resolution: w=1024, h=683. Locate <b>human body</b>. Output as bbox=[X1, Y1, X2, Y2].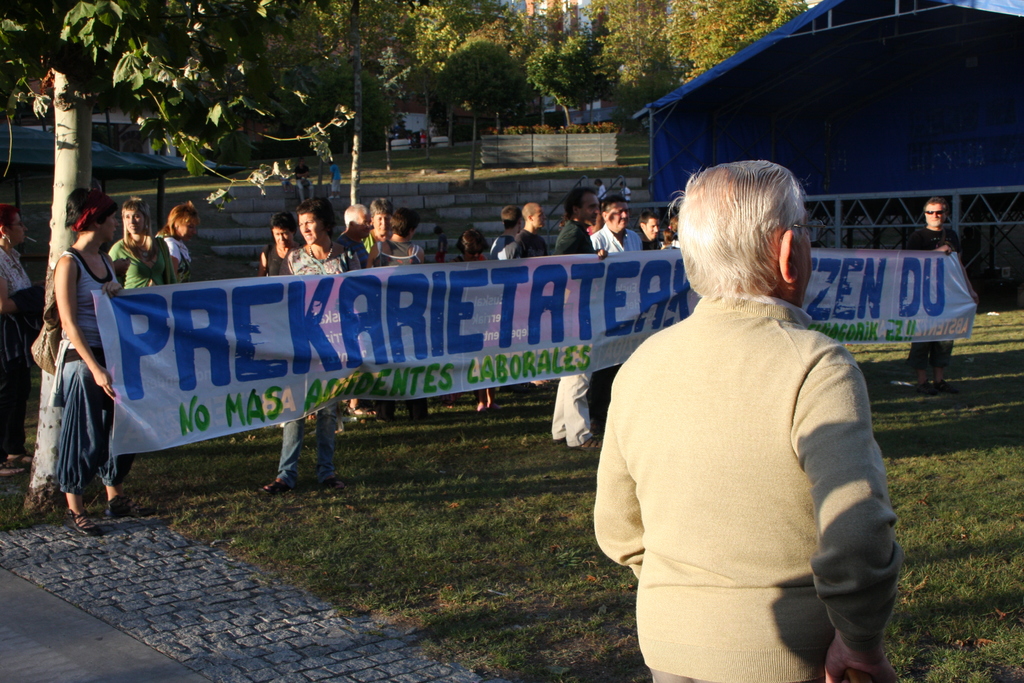
bbox=[256, 236, 366, 498].
